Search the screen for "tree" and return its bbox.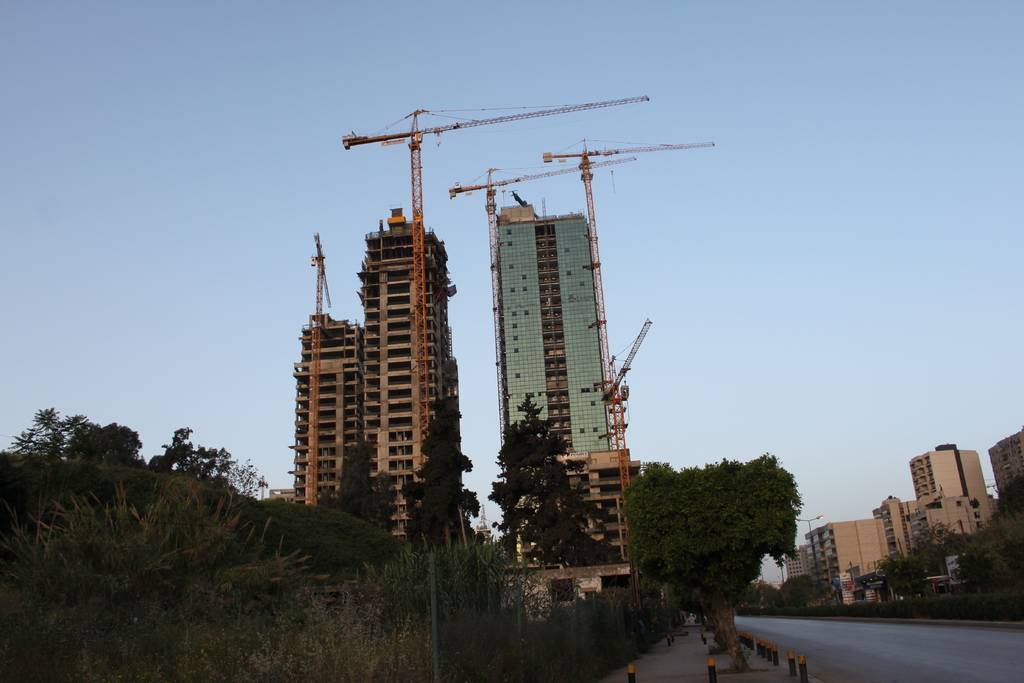
Found: select_region(757, 581, 779, 611).
